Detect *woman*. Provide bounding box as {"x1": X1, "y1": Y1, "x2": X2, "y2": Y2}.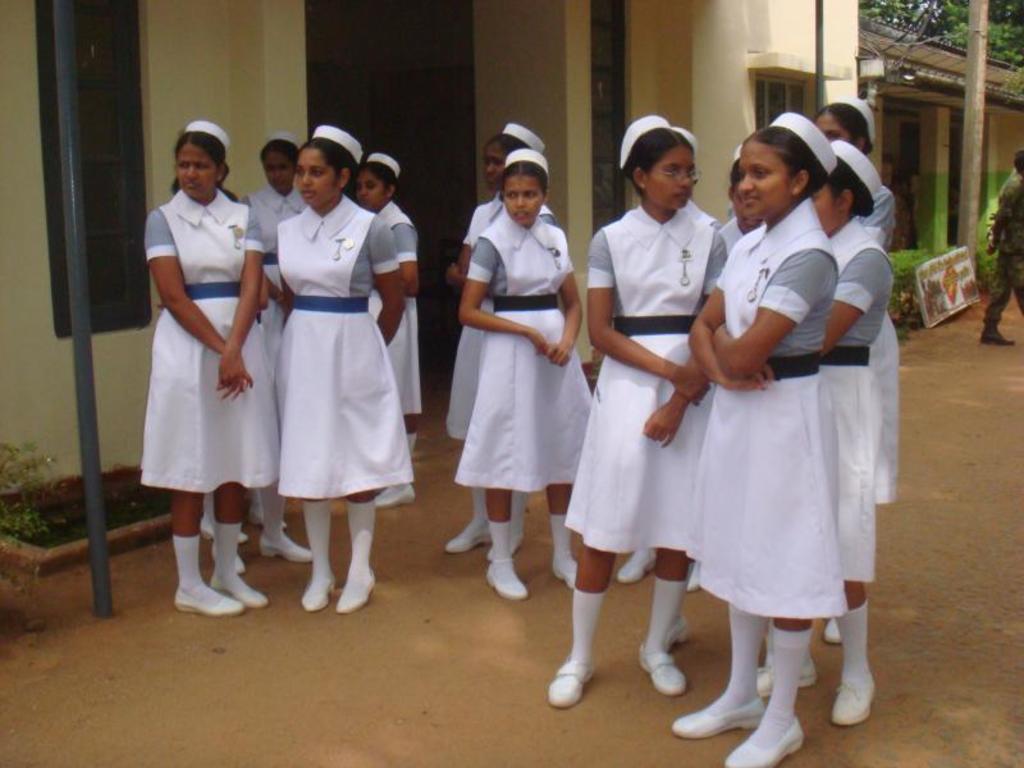
{"x1": 812, "y1": 95, "x2": 900, "y2": 648}.
